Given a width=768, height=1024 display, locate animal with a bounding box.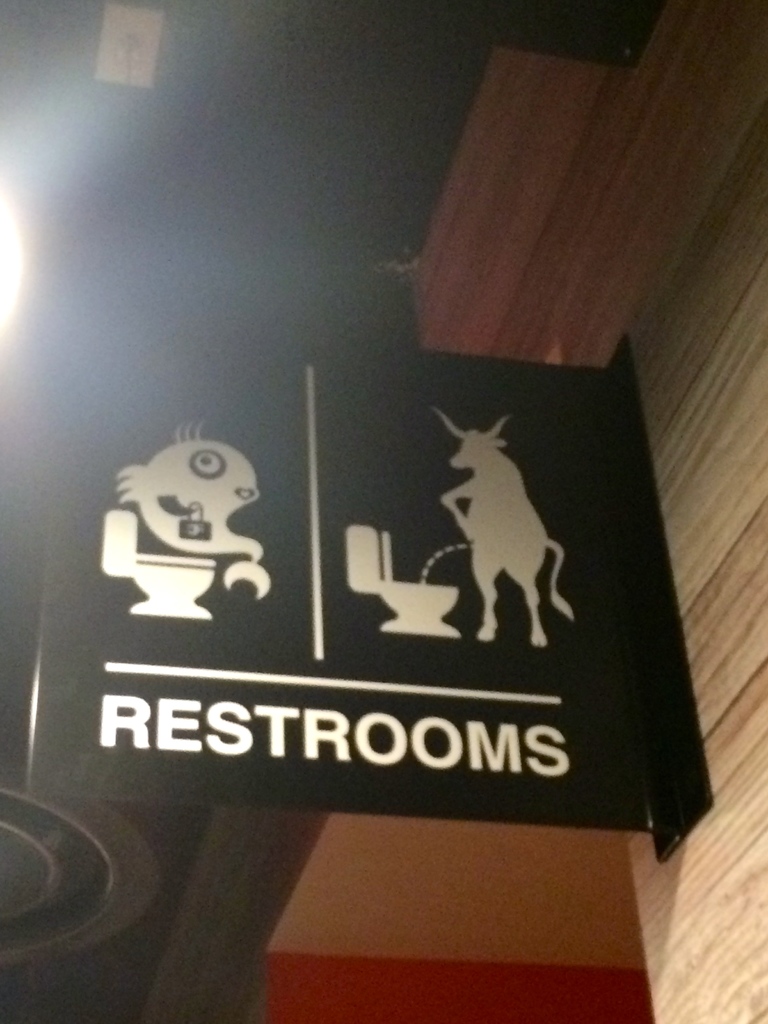
Located: <bbox>114, 417, 273, 602</bbox>.
